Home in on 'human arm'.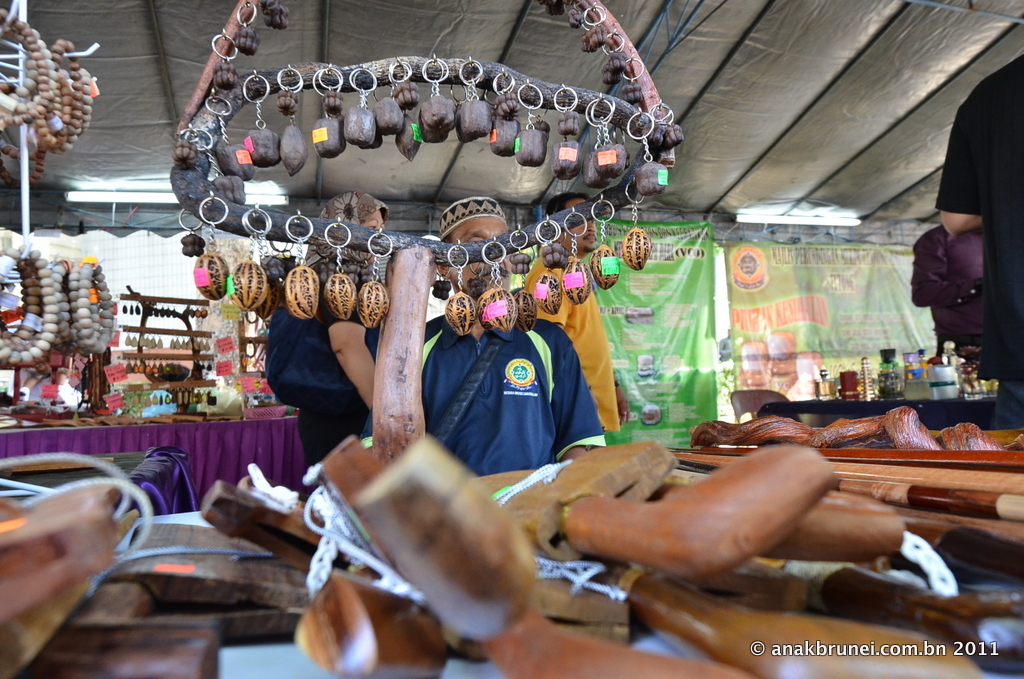
Homed in at bbox=[552, 320, 594, 459].
